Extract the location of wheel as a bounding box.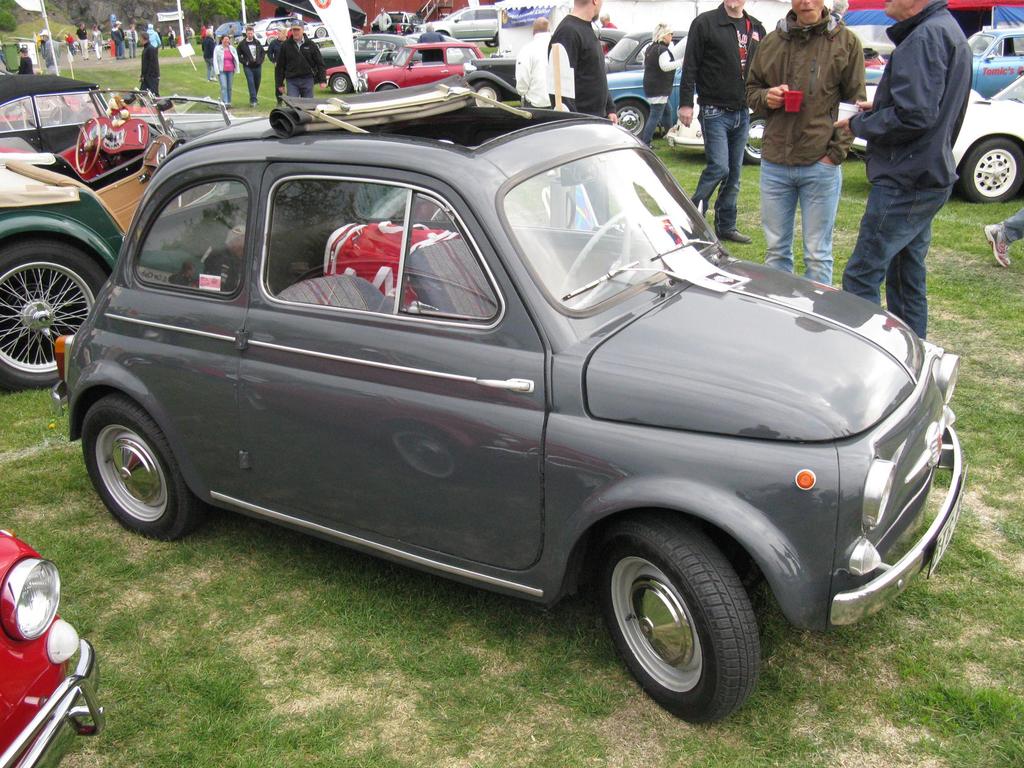
crop(472, 83, 500, 107).
